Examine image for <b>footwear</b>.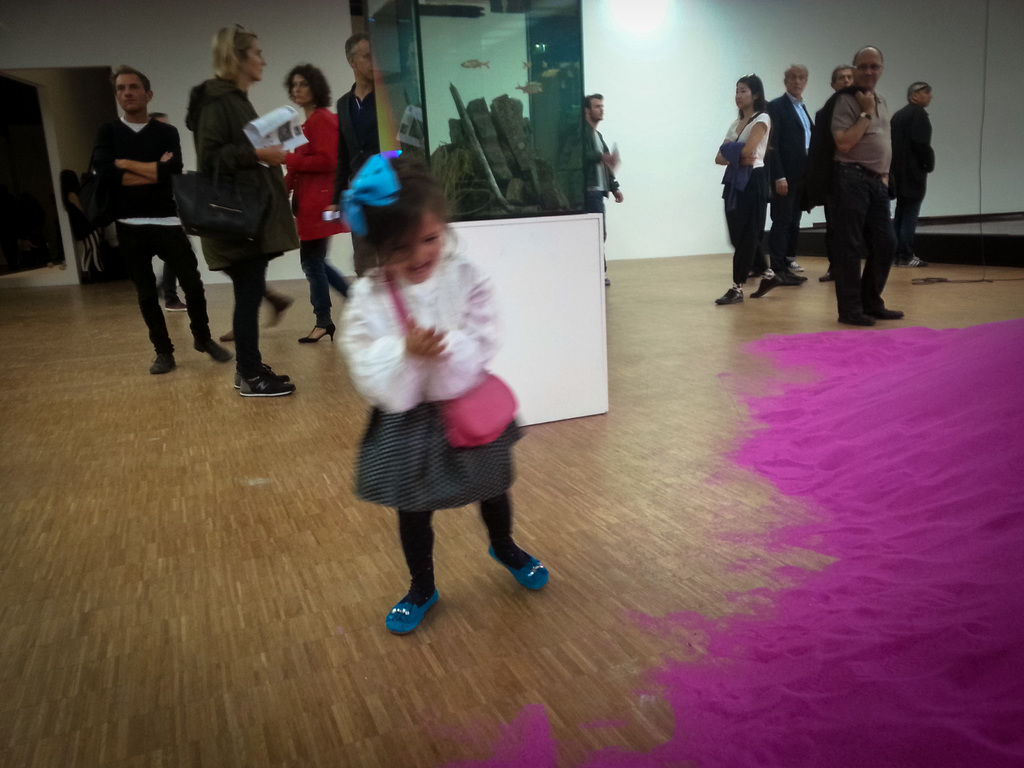
Examination result: [834, 309, 876, 326].
